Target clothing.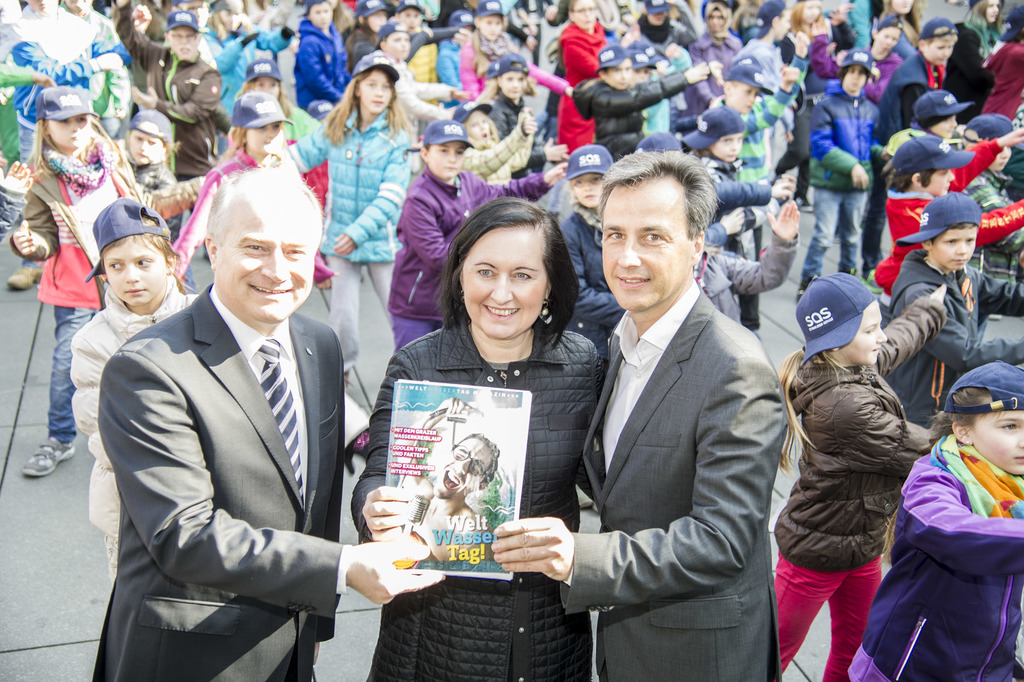
Target region: <bbox>111, 0, 228, 178</bbox>.
